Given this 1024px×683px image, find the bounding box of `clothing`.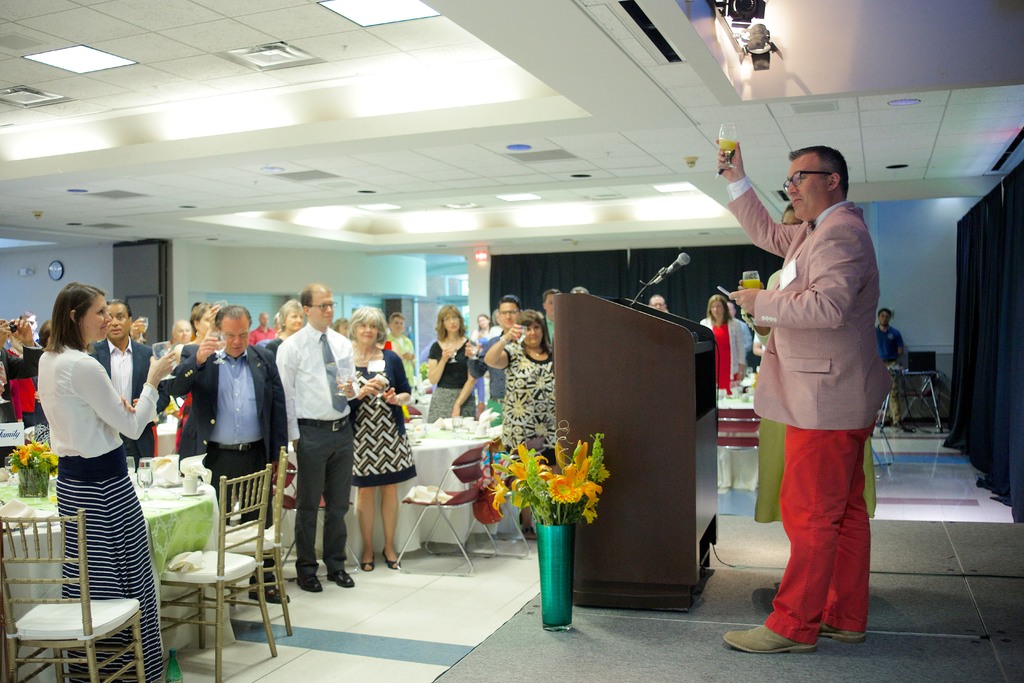
<box>424,331,479,413</box>.
